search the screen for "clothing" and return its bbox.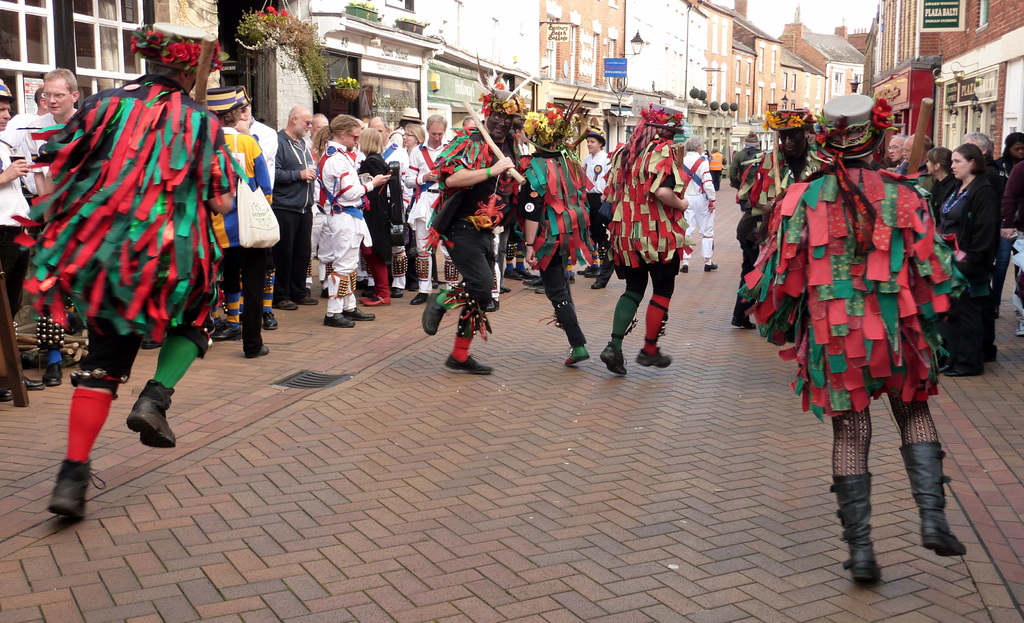
Found: 276,122,342,272.
